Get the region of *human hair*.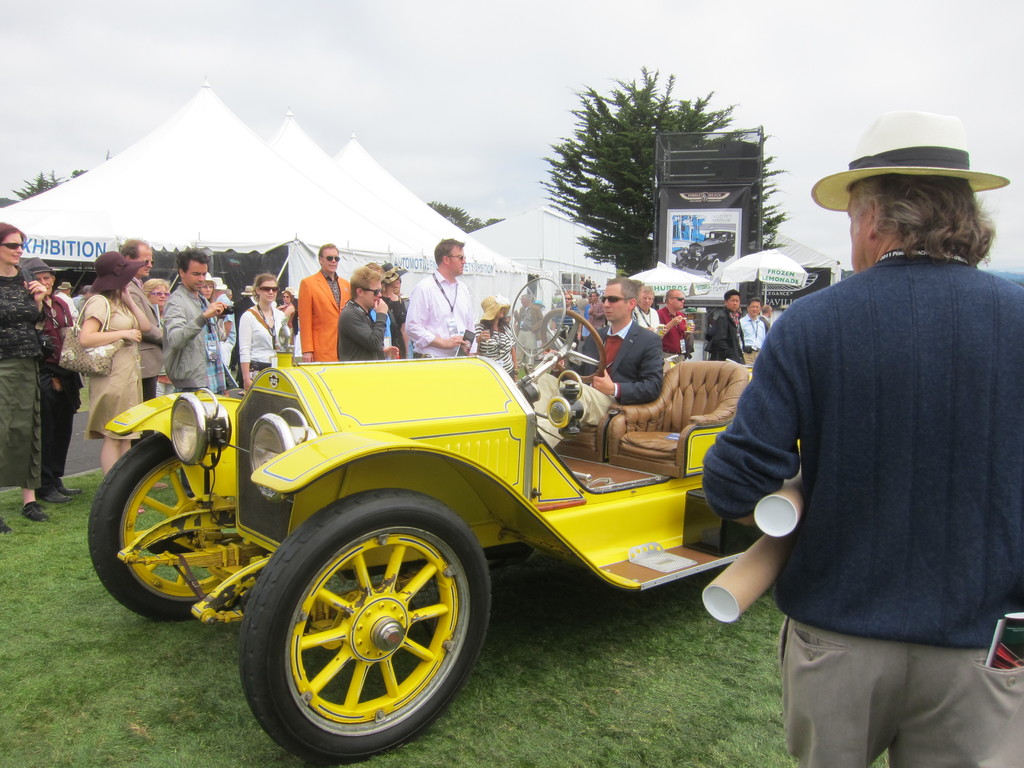
crop(140, 278, 173, 298).
